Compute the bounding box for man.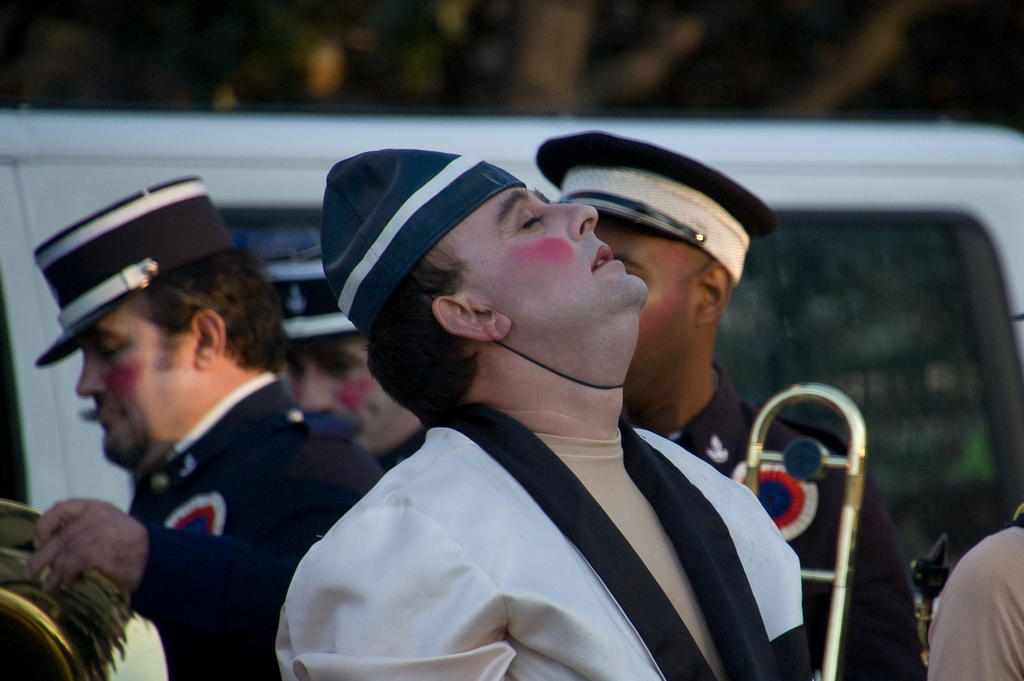
region(260, 150, 853, 680).
